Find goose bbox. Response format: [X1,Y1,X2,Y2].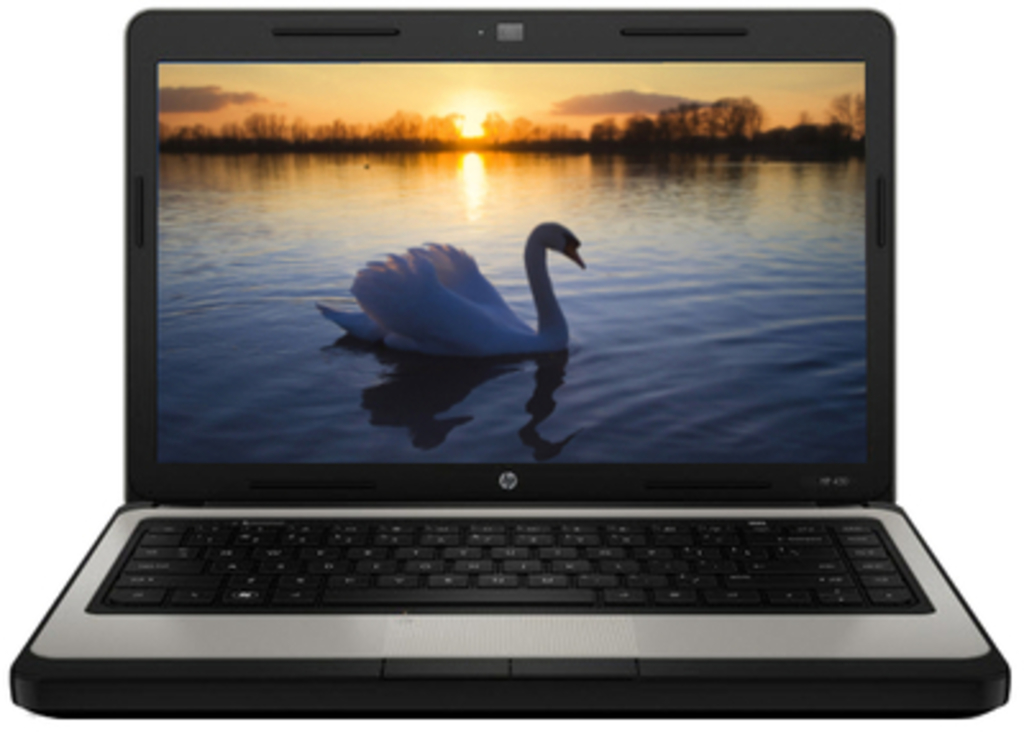
[320,215,589,361].
